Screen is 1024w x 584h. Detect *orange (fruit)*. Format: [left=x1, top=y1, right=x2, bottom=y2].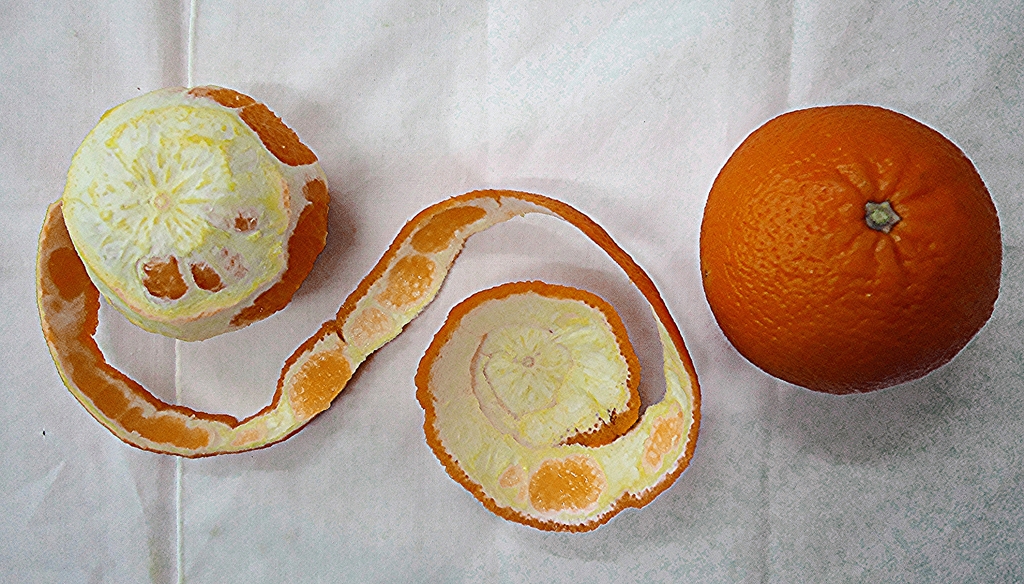
[left=55, top=90, right=329, bottom=334].
